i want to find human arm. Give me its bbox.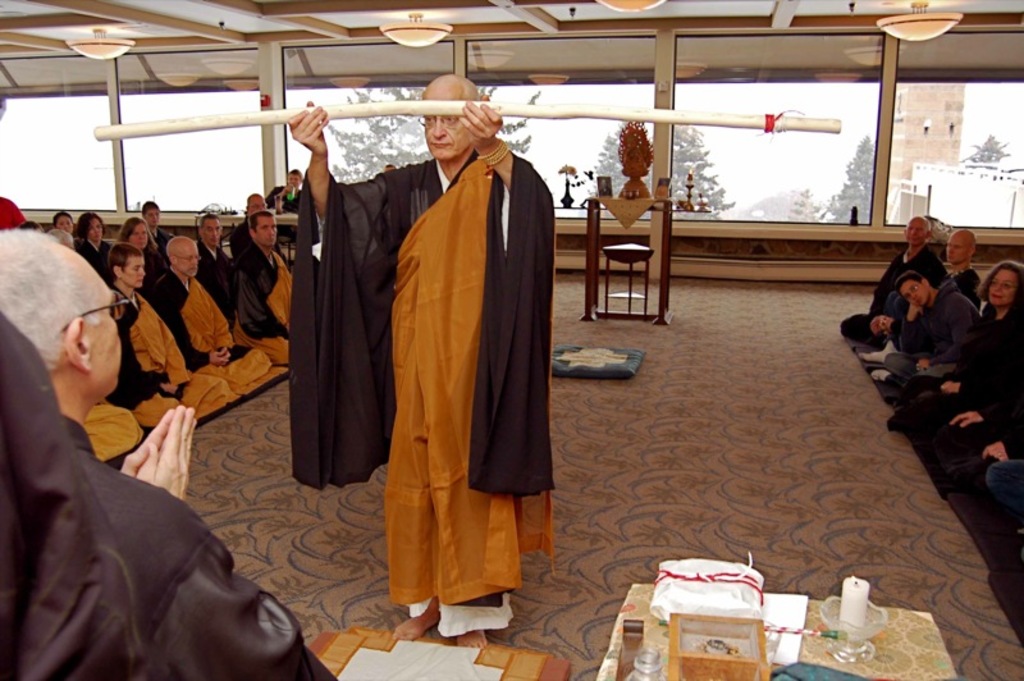
[233, 270, 280, 329].
